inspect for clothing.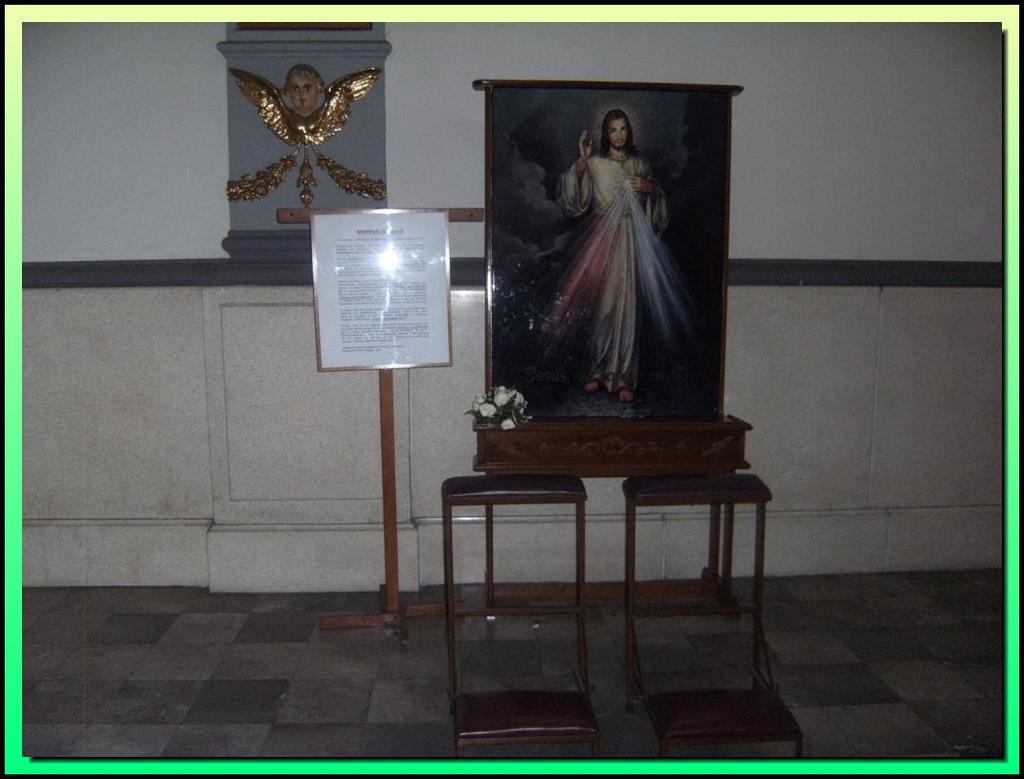
Inspection: bbox=[519, 94, 734, 400].
